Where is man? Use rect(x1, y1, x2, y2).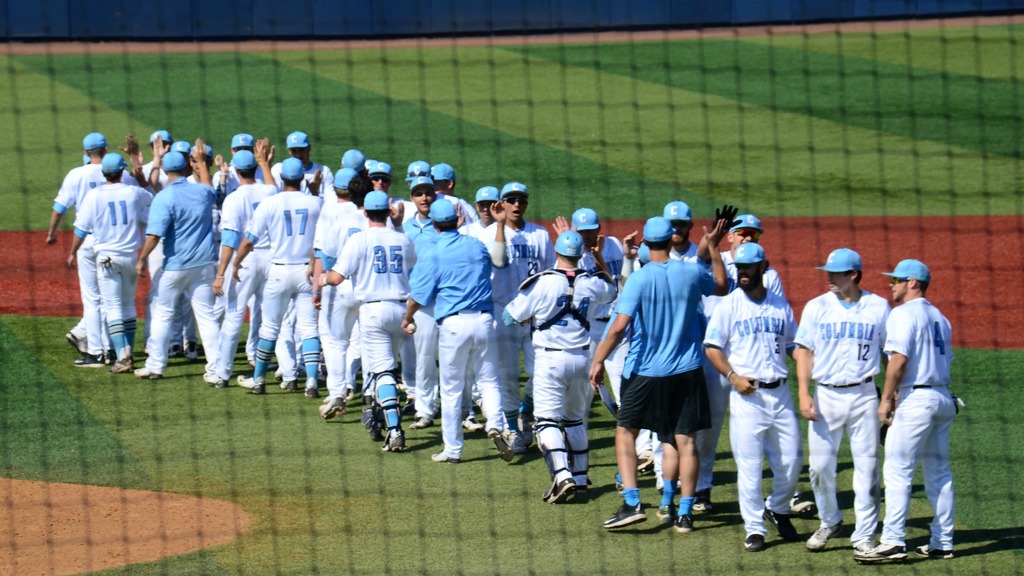
rect(424, 158, 483, 224).
